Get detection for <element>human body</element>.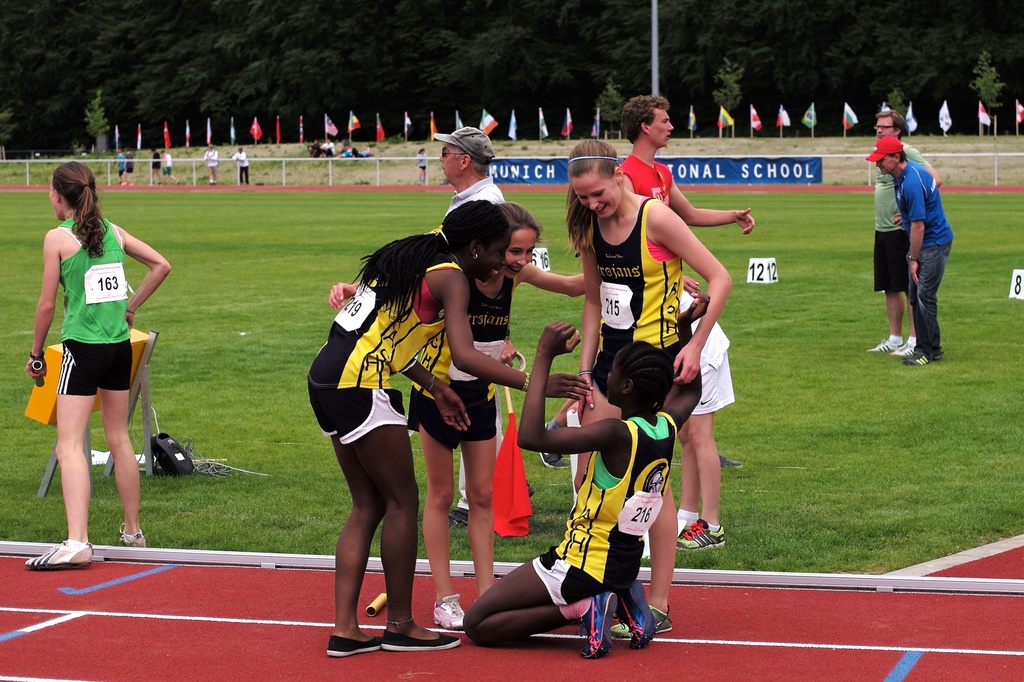
Detection: select_region(416, 152, 430, 184).
